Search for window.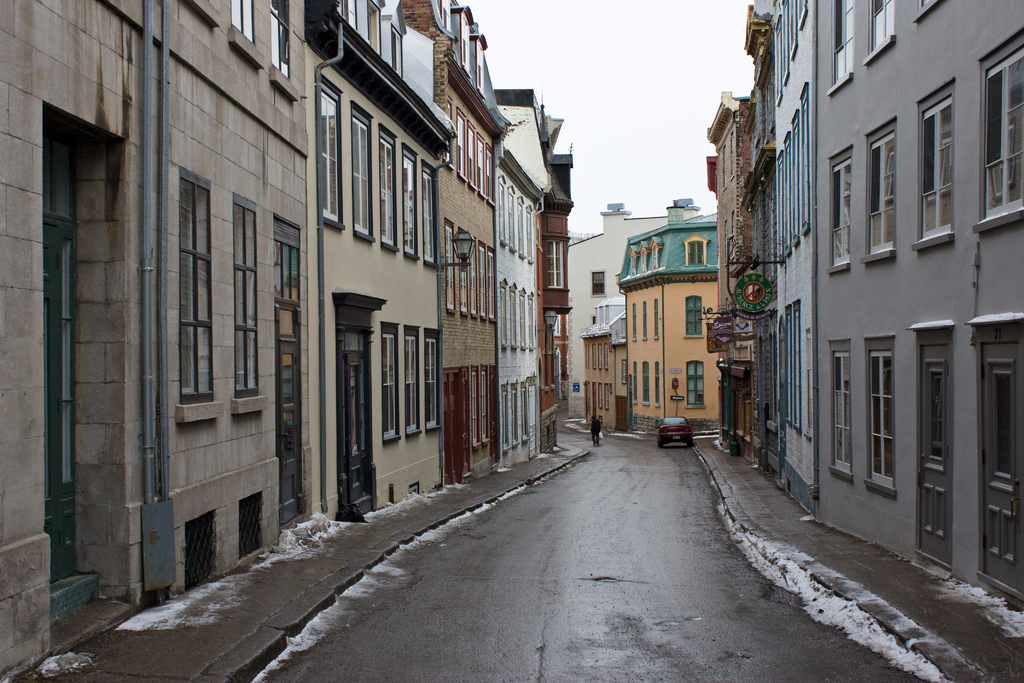
Found at [left=419, top=328, right=440, bottom=427].
